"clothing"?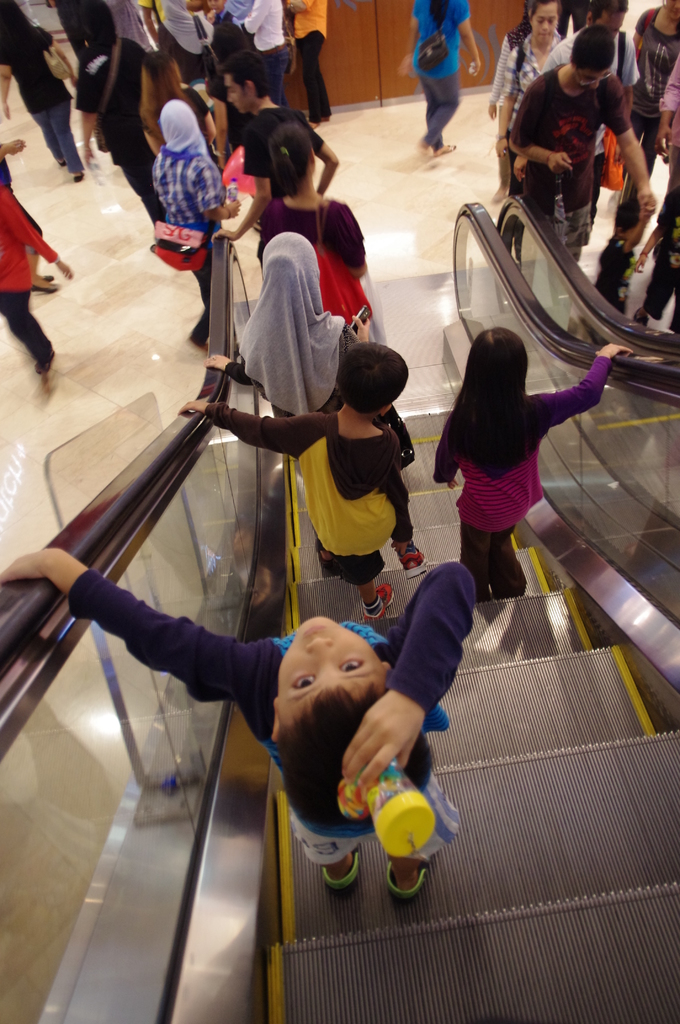
{"x1": 245, "y1": 1, "x2": 292, "y2": 97}
